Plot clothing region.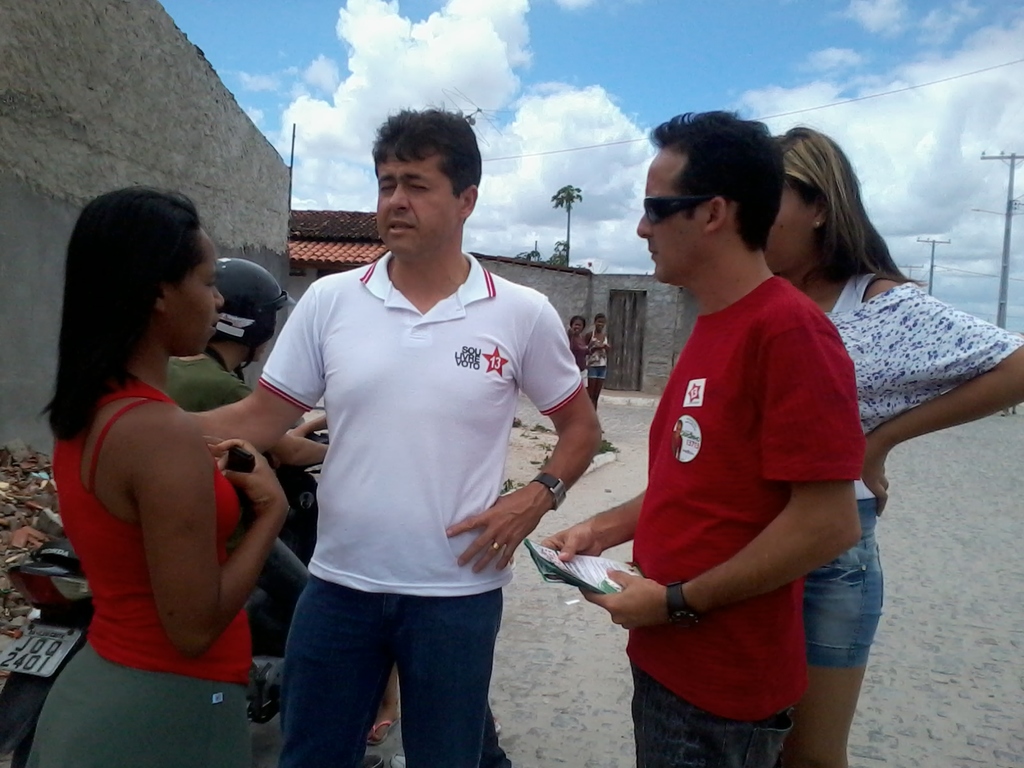
Plotted at 813/264/1023/665.
